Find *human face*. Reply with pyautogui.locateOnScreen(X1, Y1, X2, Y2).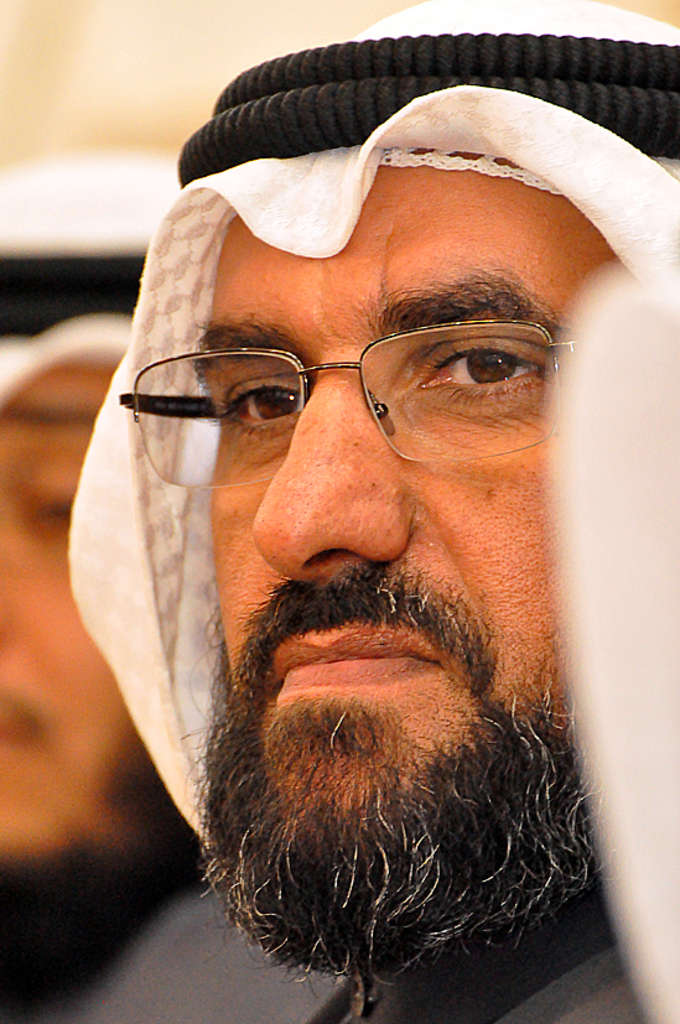
pyautogui.locateOnScreen(0, 364, 142, 854).
